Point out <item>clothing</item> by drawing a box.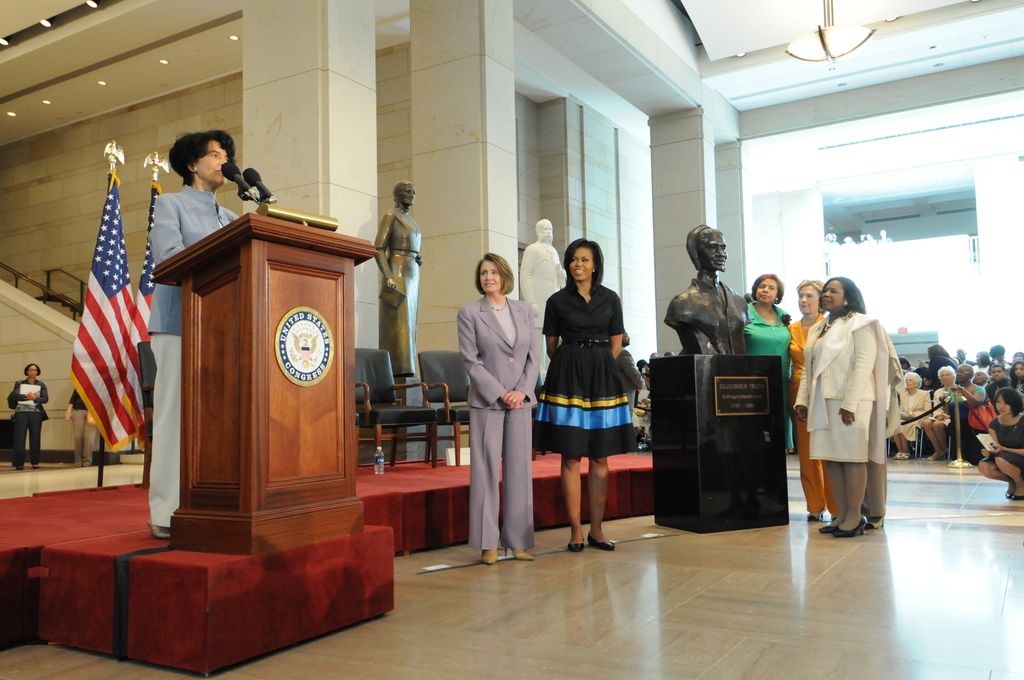
543,280,633,455.
